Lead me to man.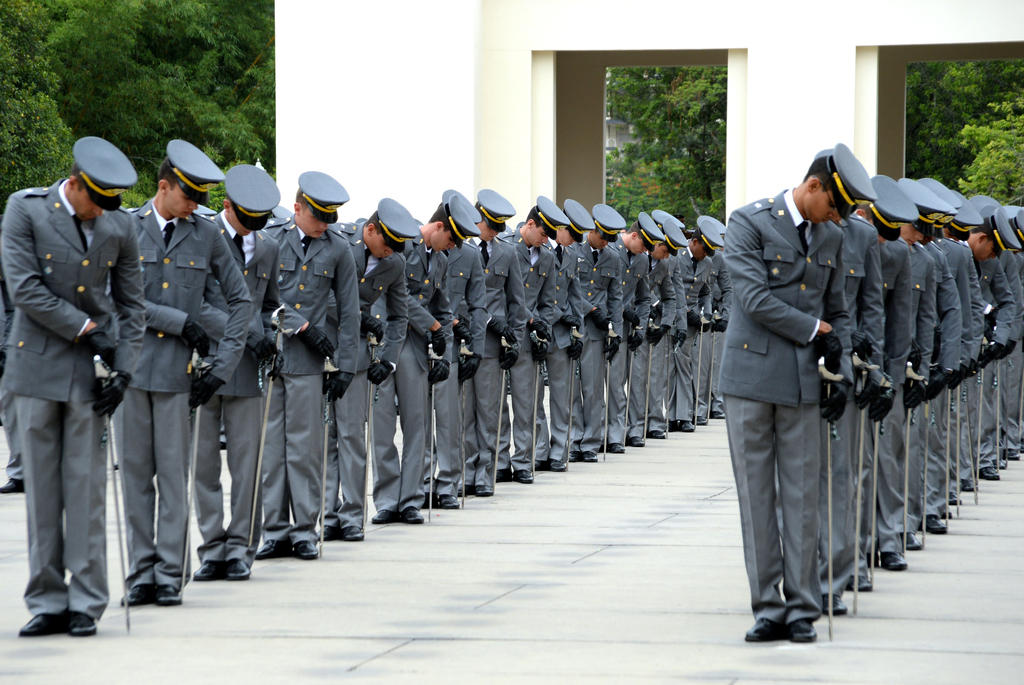
Lead to (left=122, top=136, right=259, bottom=606).
